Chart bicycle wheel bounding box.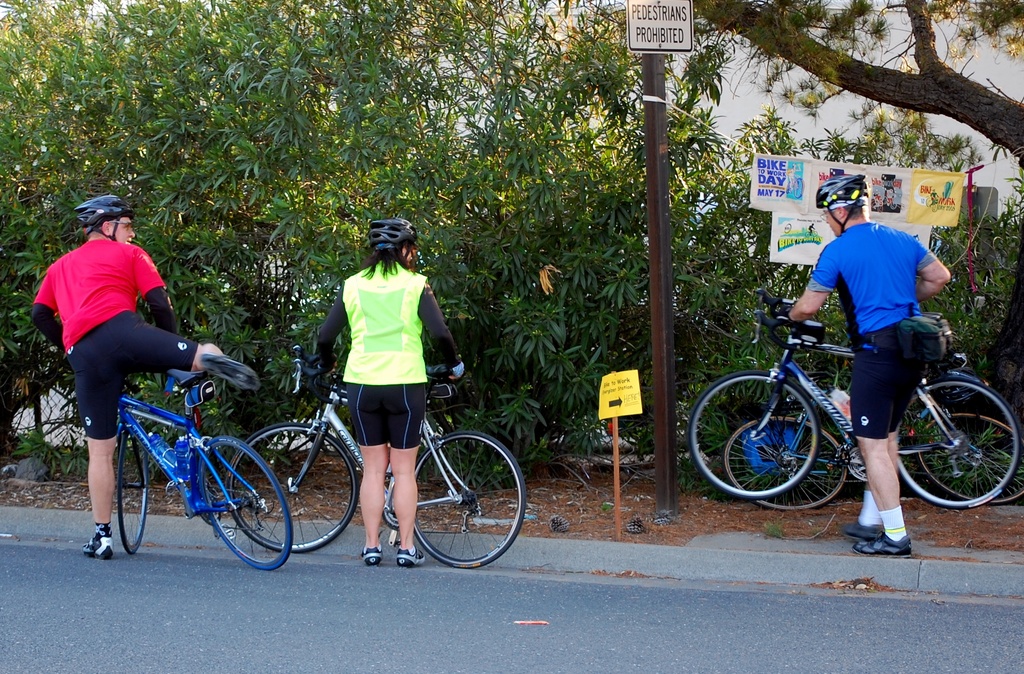
Charted: left=113, top=422, right=157, bottom=550.
